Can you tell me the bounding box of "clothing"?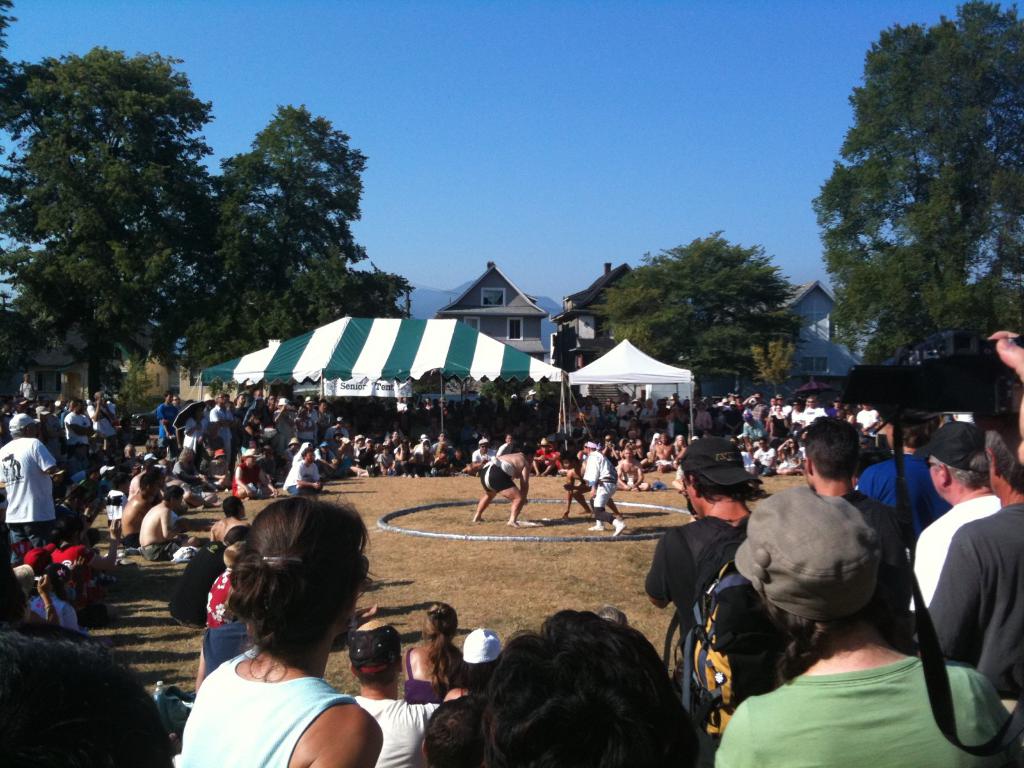
crop(468, 445, 488, 470).
